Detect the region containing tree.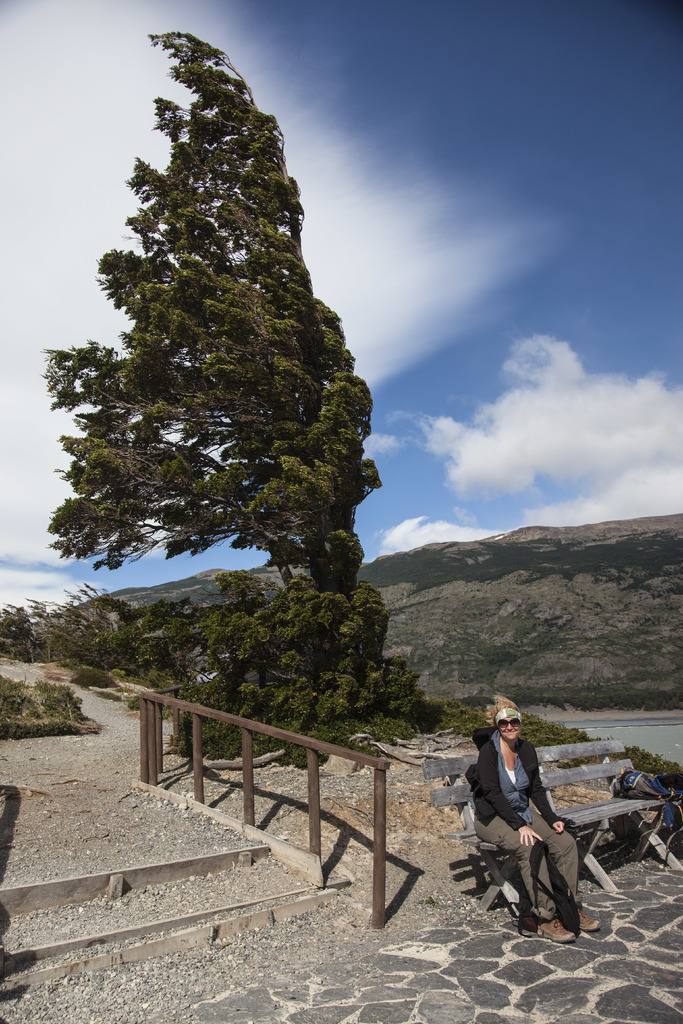
Rect(47, 31, 404, 755).
